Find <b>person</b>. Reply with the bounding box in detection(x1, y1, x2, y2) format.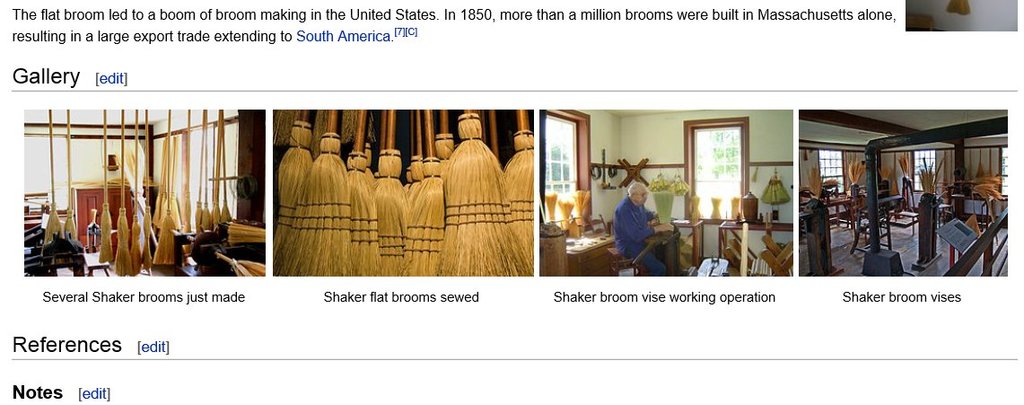
detection(603, 174, 679, 276).
